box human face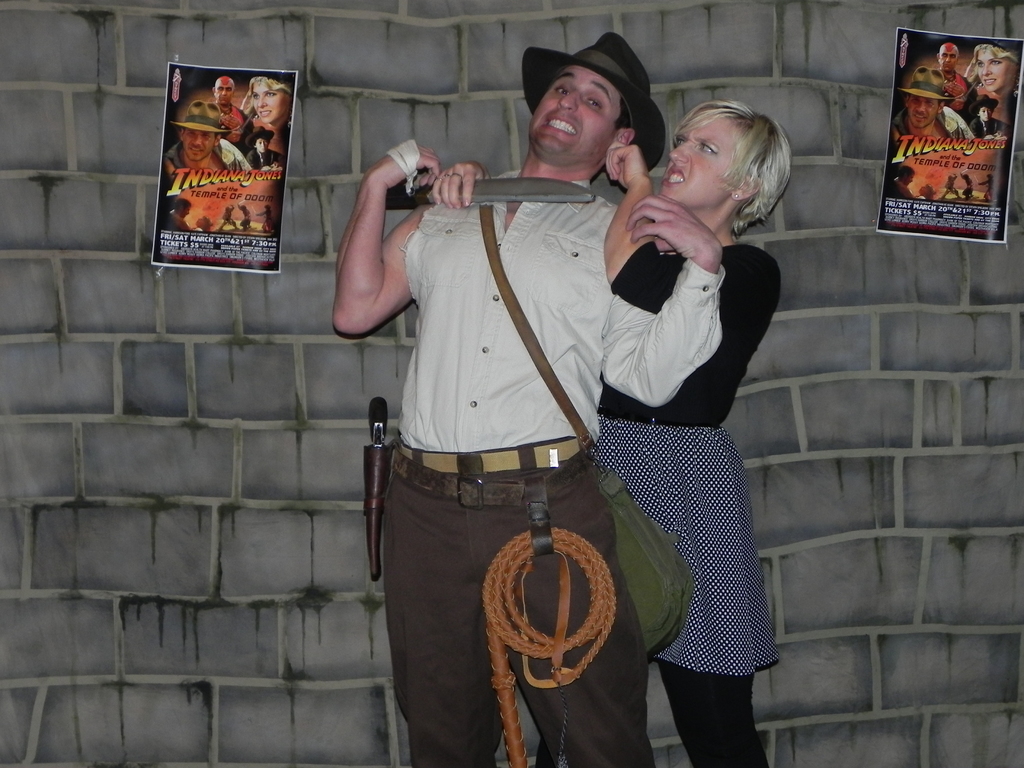
255 80 288 126
